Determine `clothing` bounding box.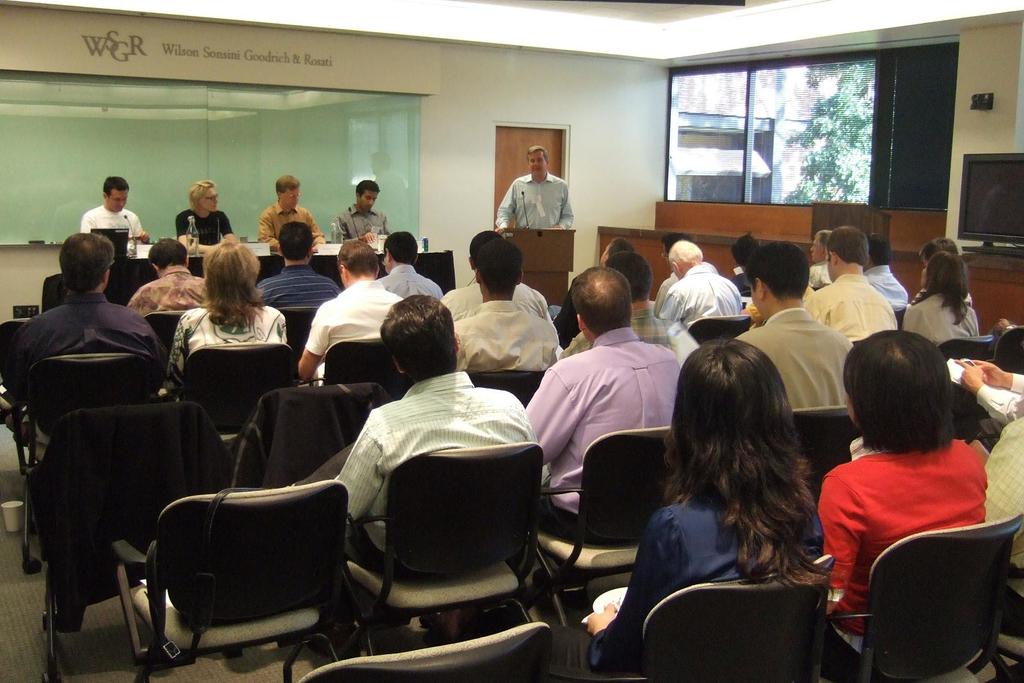
Determined: bbox(818, 403, 1006, 651).
